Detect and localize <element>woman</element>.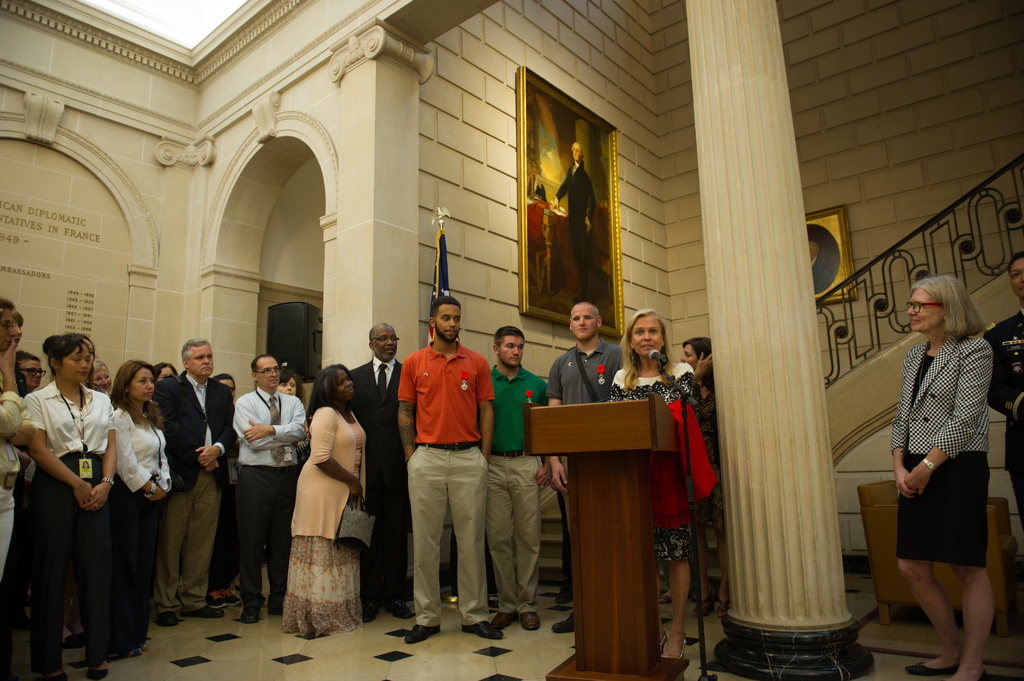
Localized at <box>111,348,170,657</box>.
